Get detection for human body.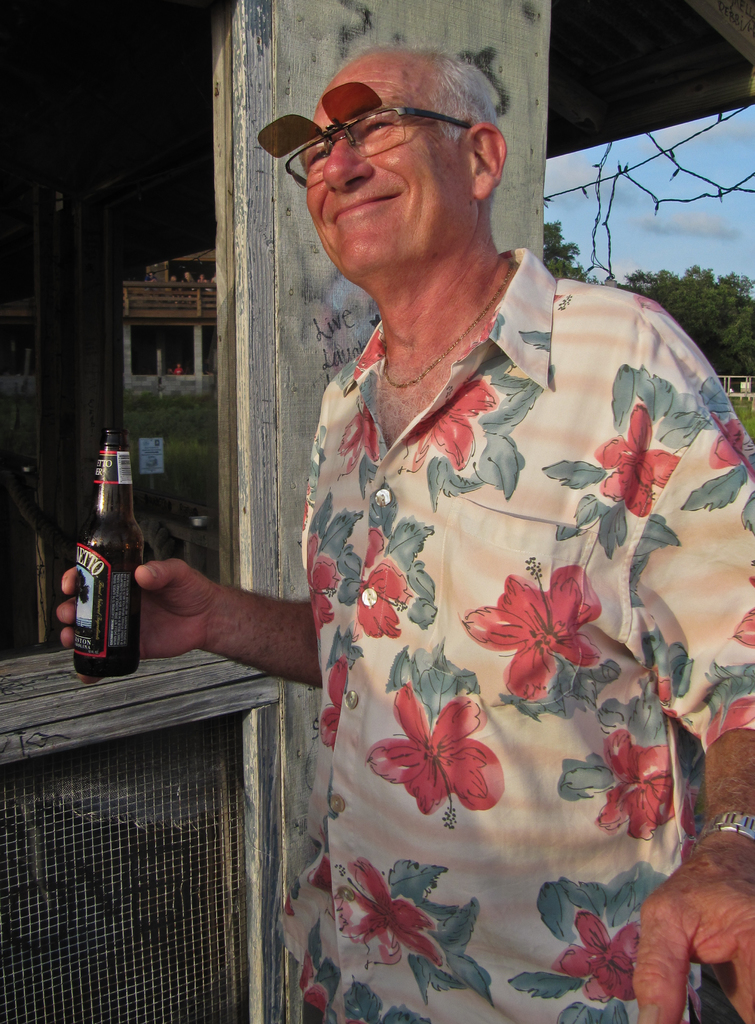
Detection: (x1=55, y1=50, x2=754, y2=1023).
